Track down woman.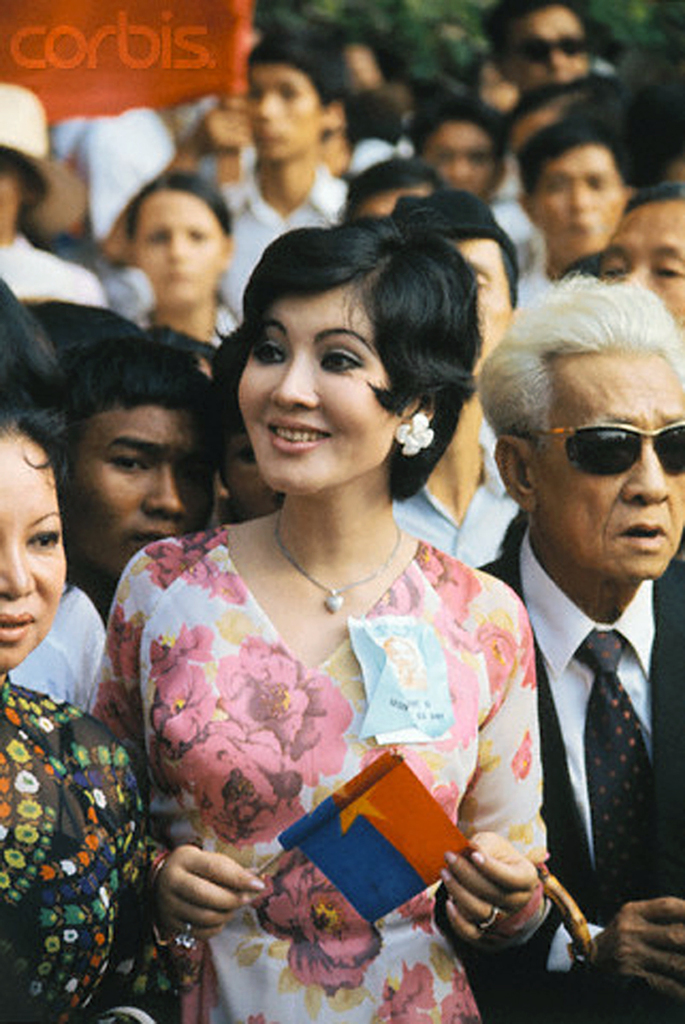
Tracked to x1=123, y1=155, x2=252, y2=342.
